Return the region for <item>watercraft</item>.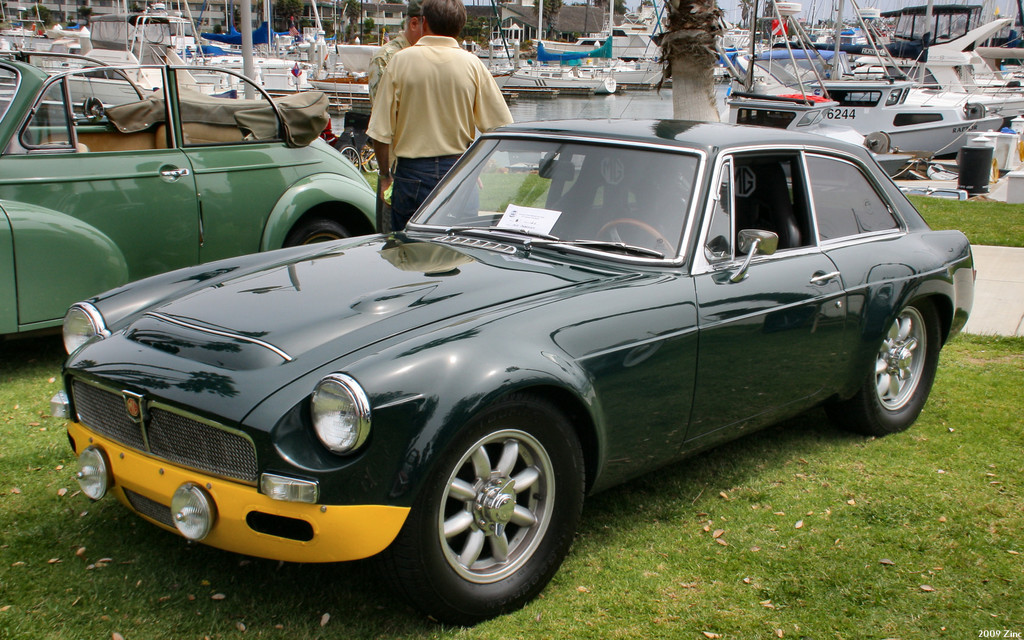
(838, 22, 872, 51).
